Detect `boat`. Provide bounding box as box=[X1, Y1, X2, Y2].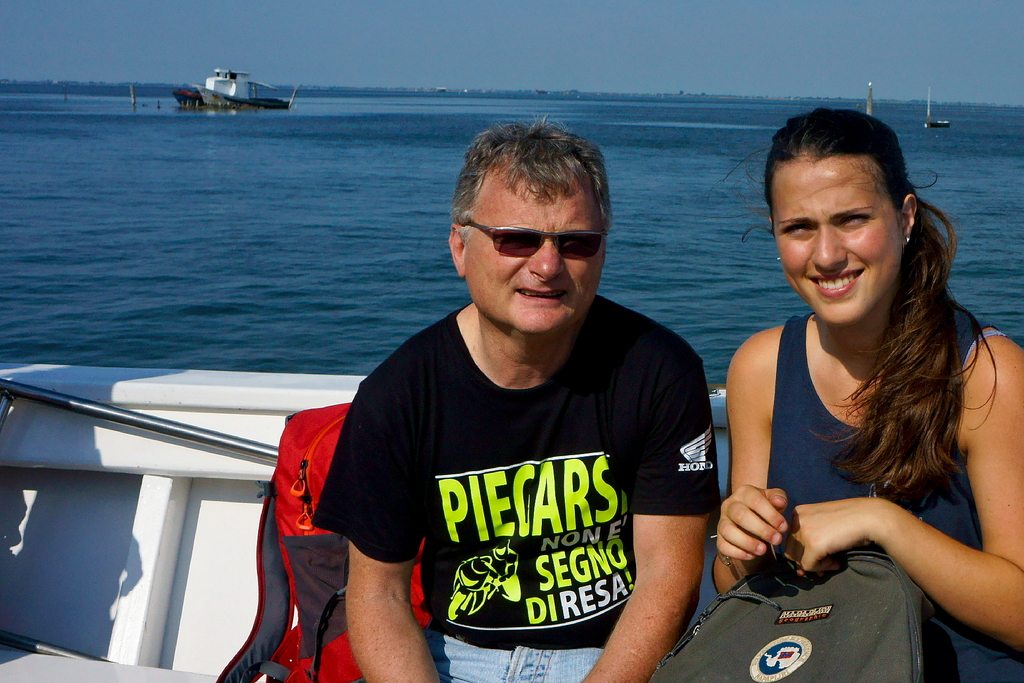
box=[922, 86, 953, 131].
